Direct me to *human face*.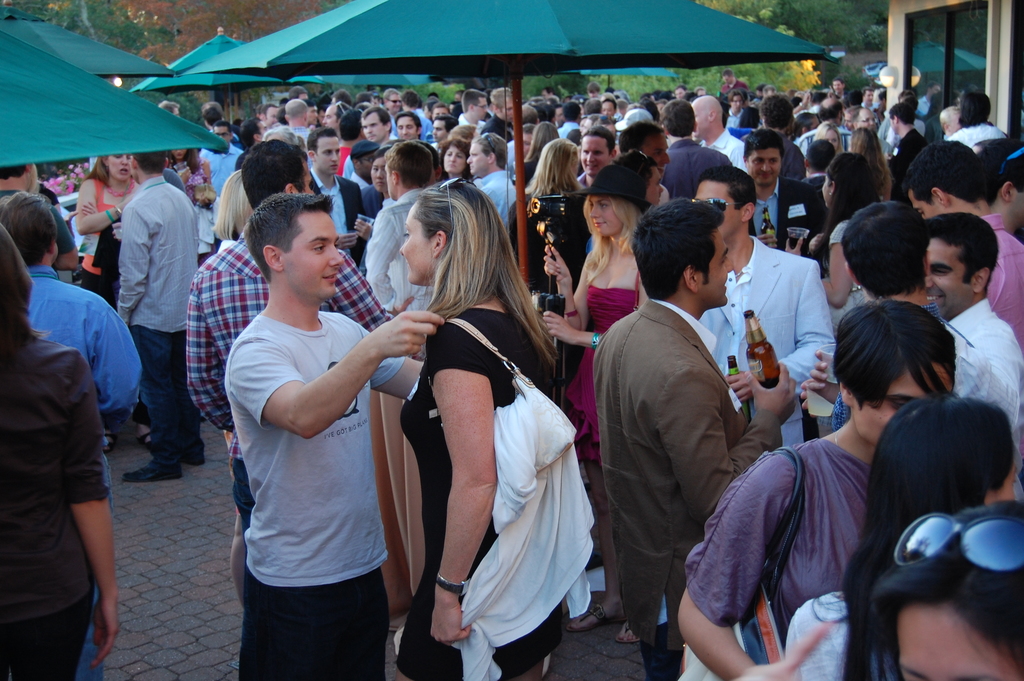
Direction: left=278, top=209, right=345, bottom=302.
